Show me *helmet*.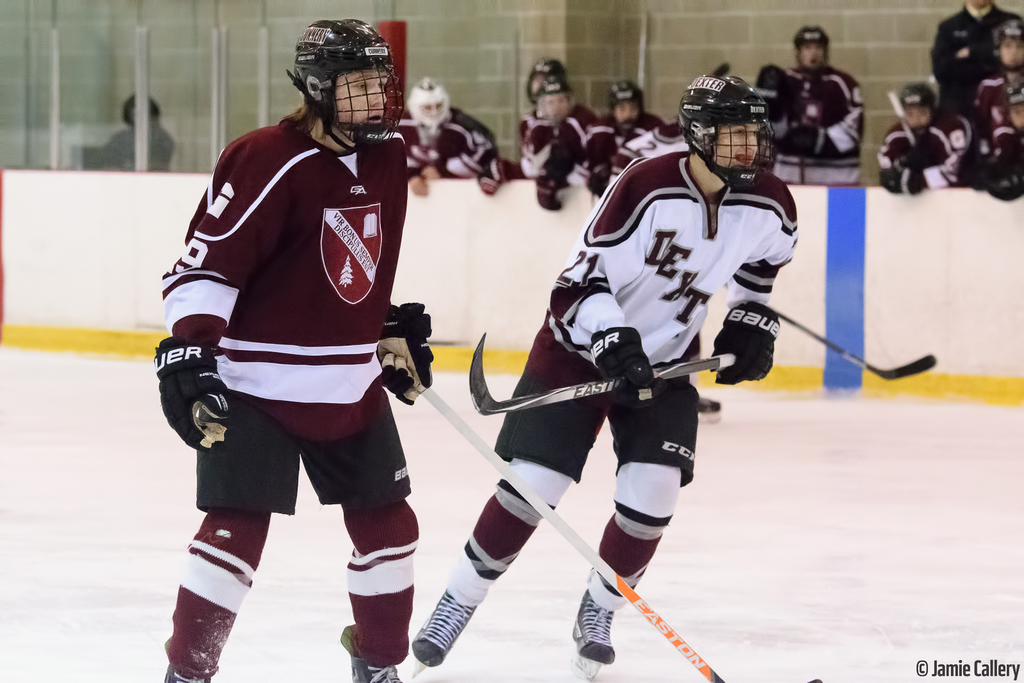
*helmet* is here: [left=406, top=76, right=453, bottom=134].
